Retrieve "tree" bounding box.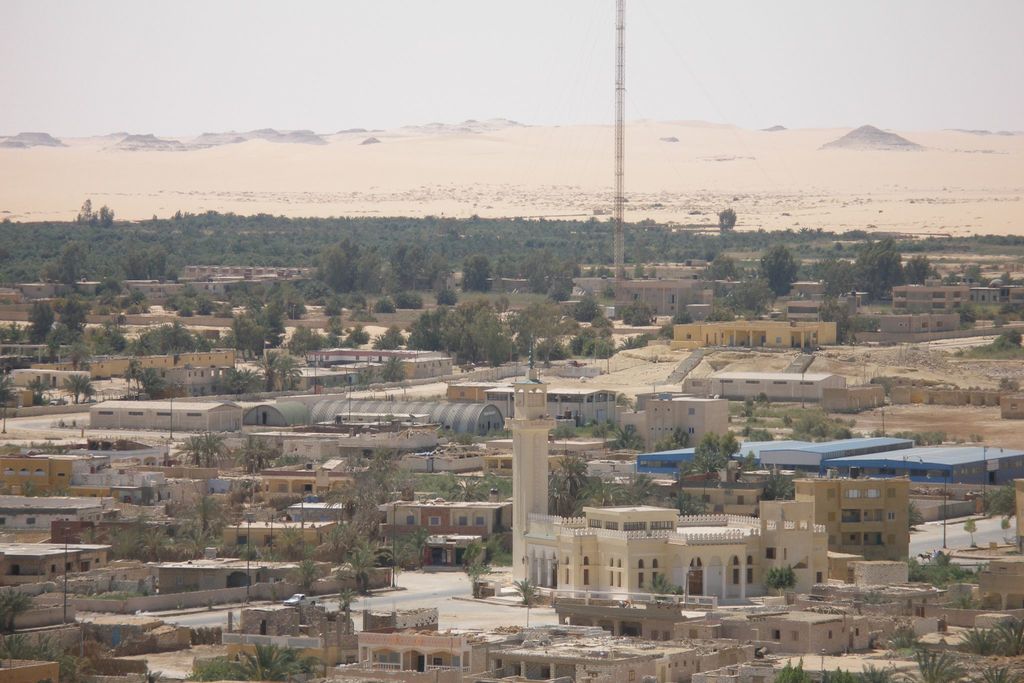
Bounding box: {"left": 849, "top": 223, "right": 943, "bottom": 306}.
